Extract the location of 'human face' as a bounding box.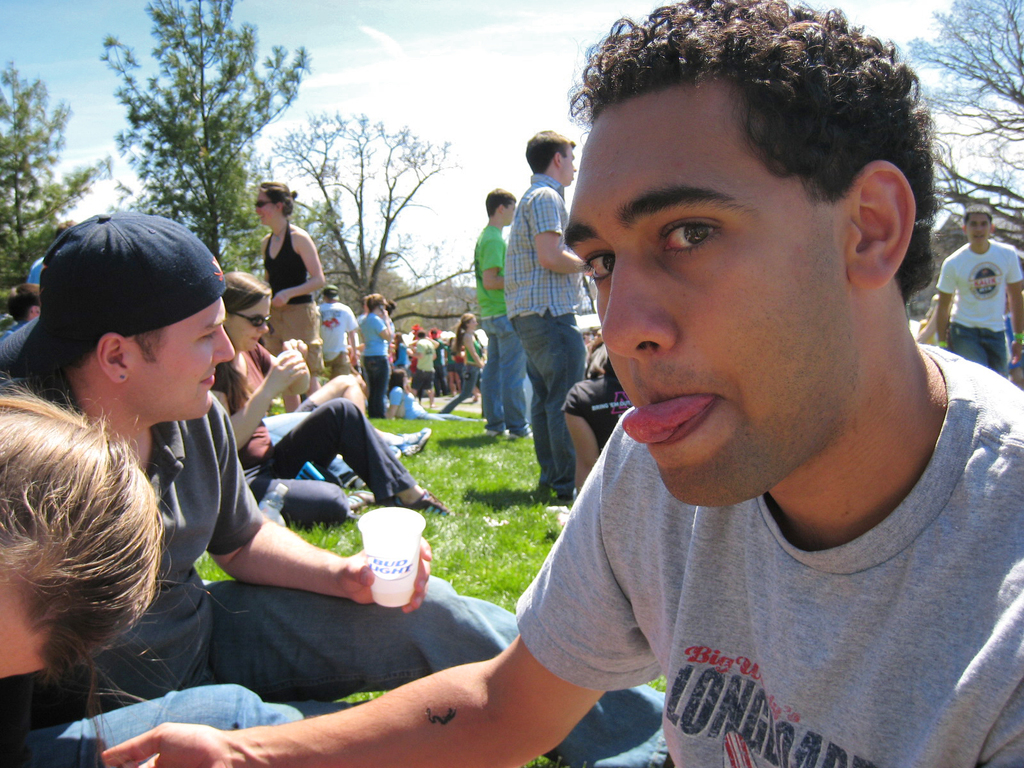
{"x1": 968, "y1": 213, "x2": 993, "y2": 244}.
